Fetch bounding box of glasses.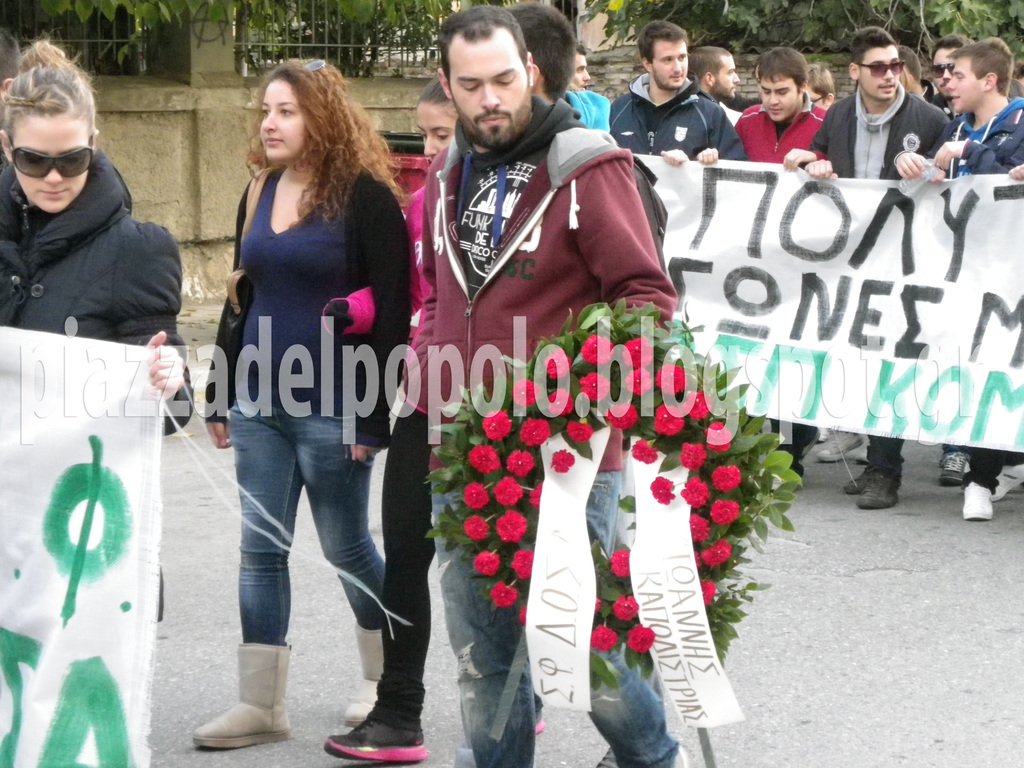
Bbox: (8, 138, 91, 180).
